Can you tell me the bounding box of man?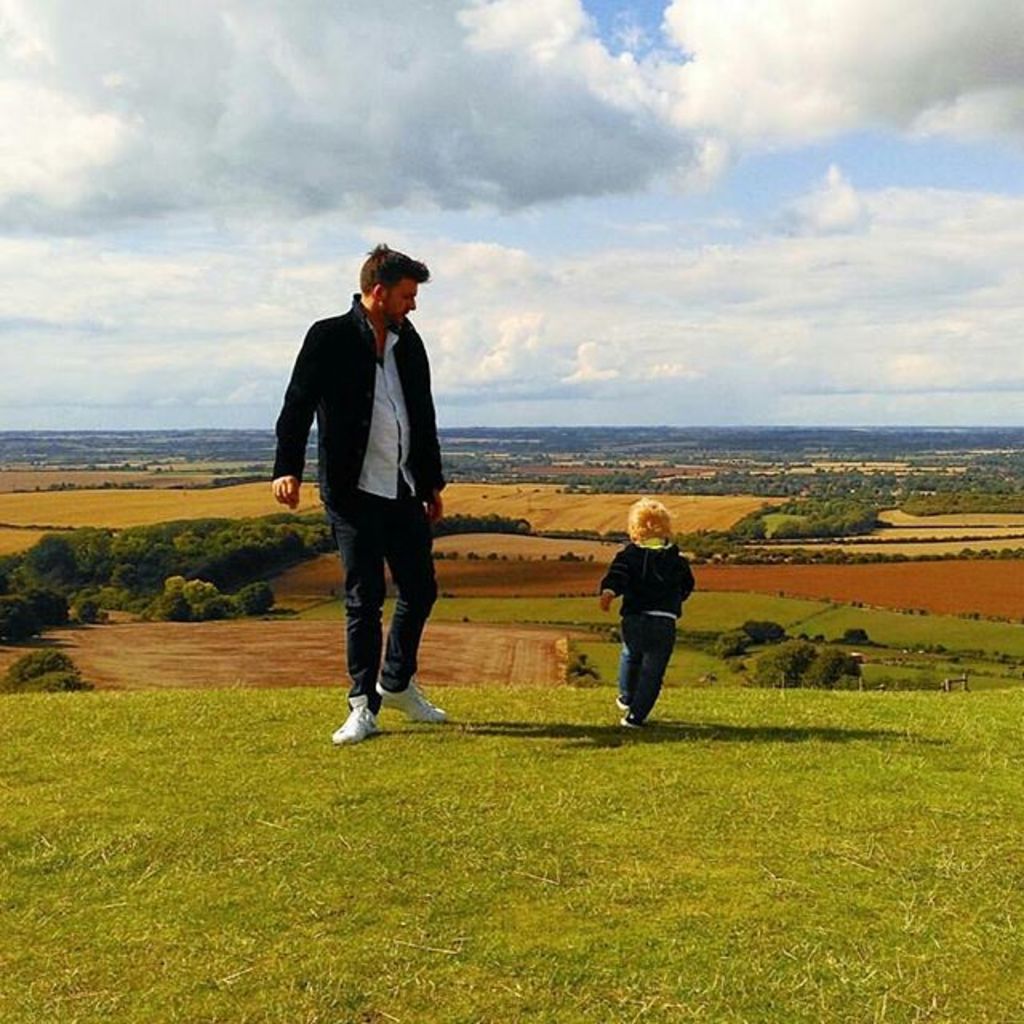
<box>269,235,451,744</box>.
